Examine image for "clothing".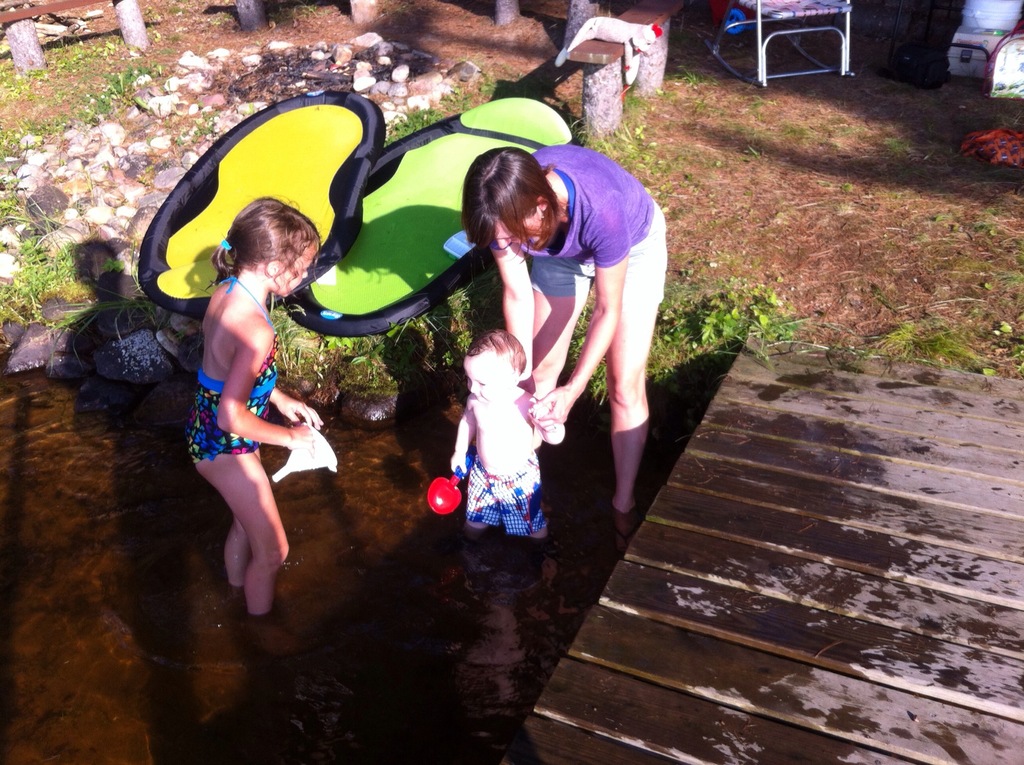
Examination result: <region>184, 330, 276, 456</region>.
